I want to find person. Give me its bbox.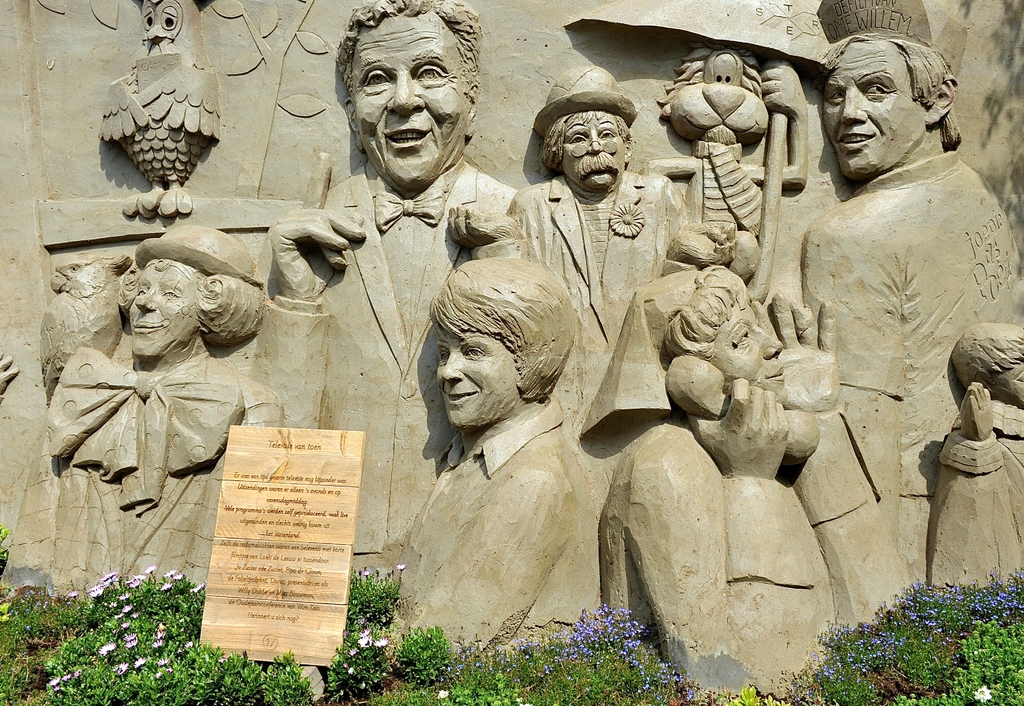
crop(509, 63, 717, 439).
